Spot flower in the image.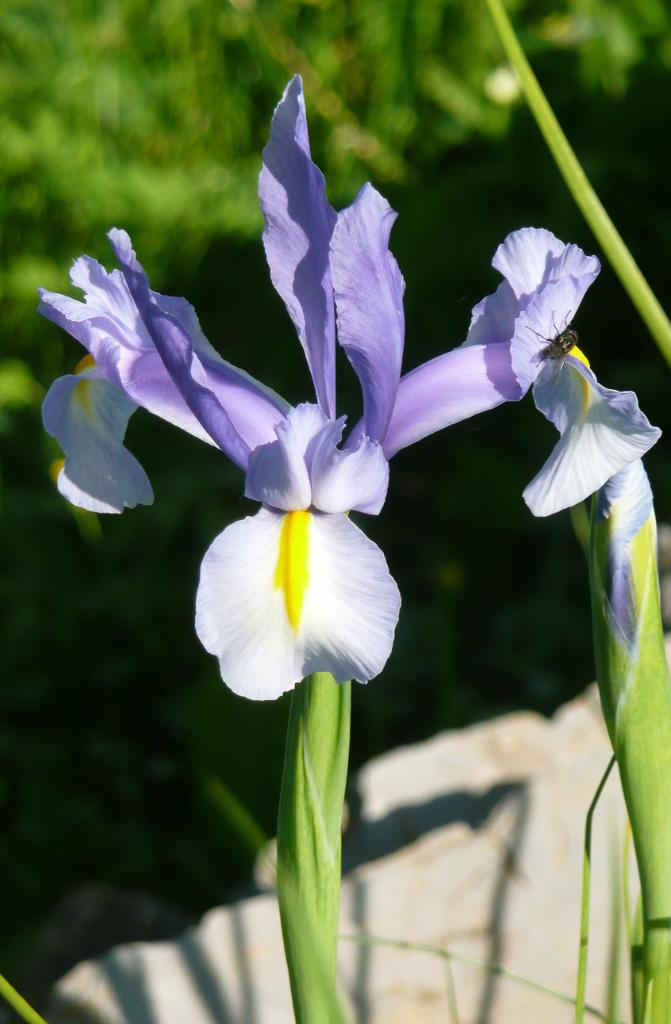
flower found at Rect(39, 71, 662, 550).
